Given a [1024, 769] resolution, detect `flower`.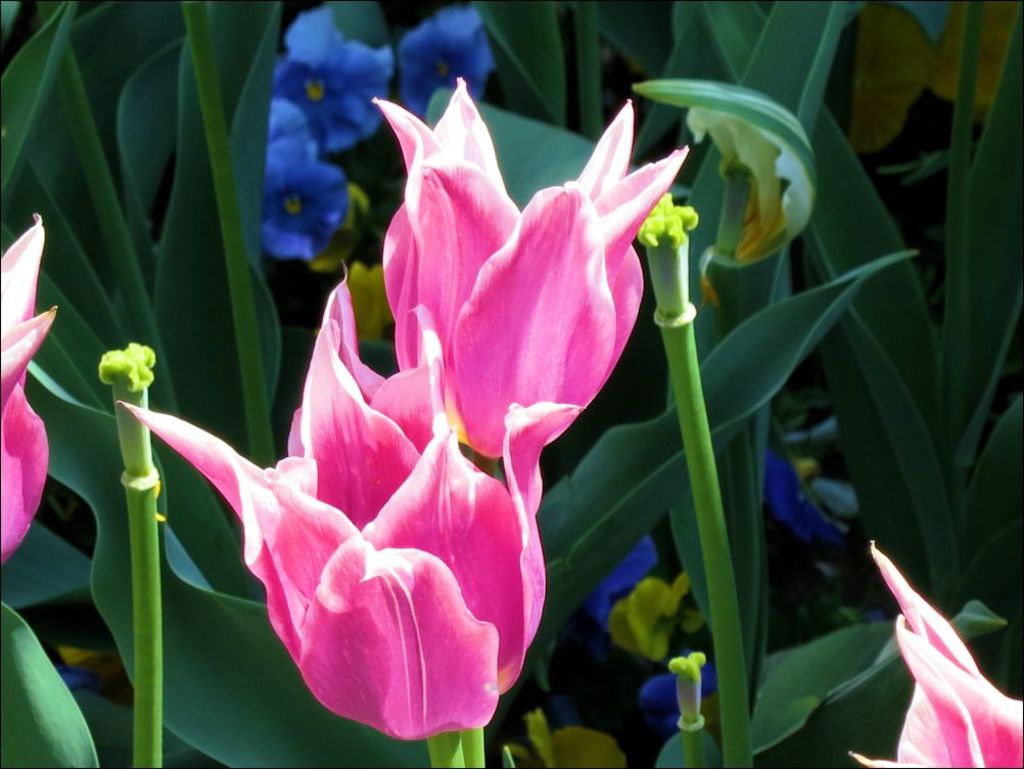
(629,658,719,736).
